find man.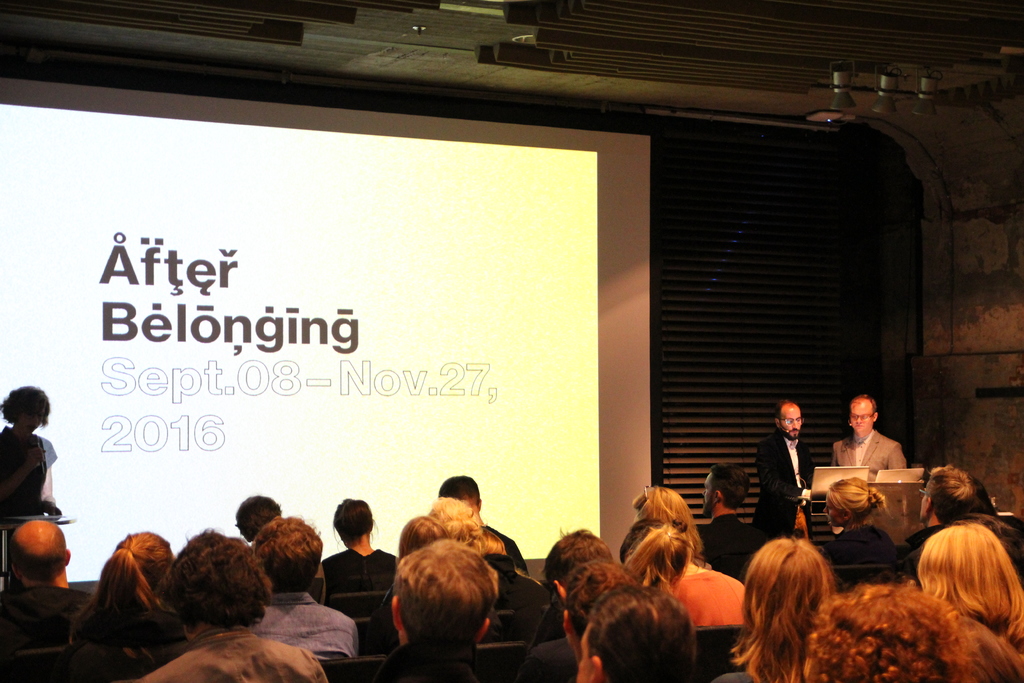
[x1=438, y1=475, x2=529, y2=575].
